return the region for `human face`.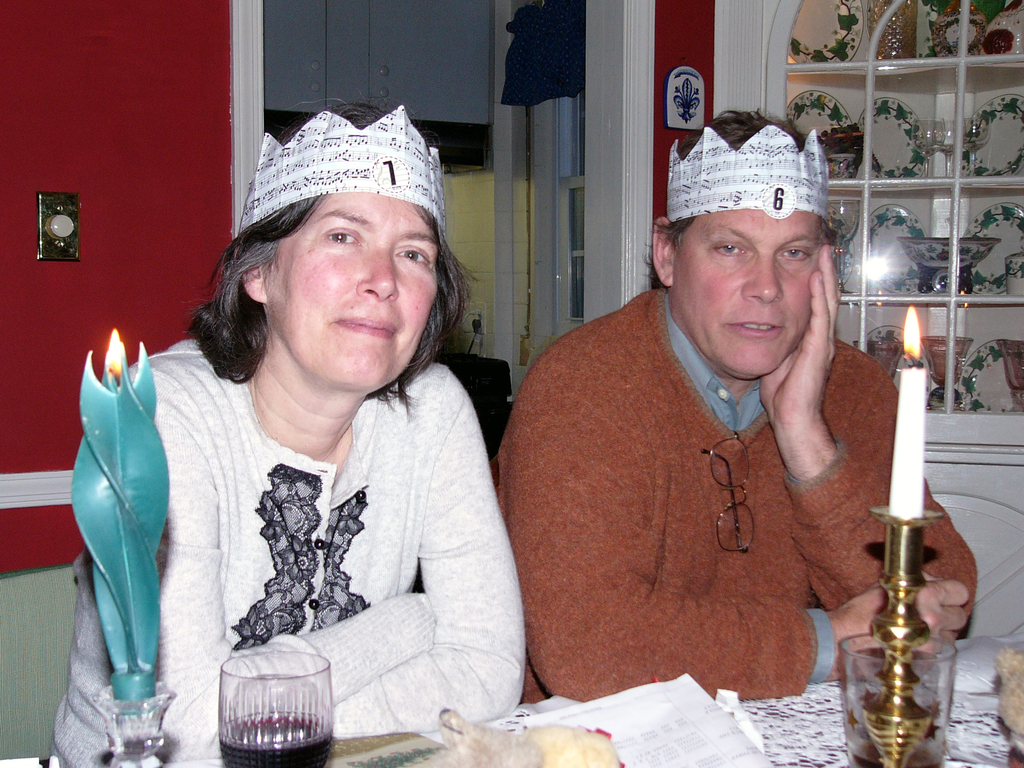
{"left": 673, "top": 212, "right": 821, "bottom": 376}.
